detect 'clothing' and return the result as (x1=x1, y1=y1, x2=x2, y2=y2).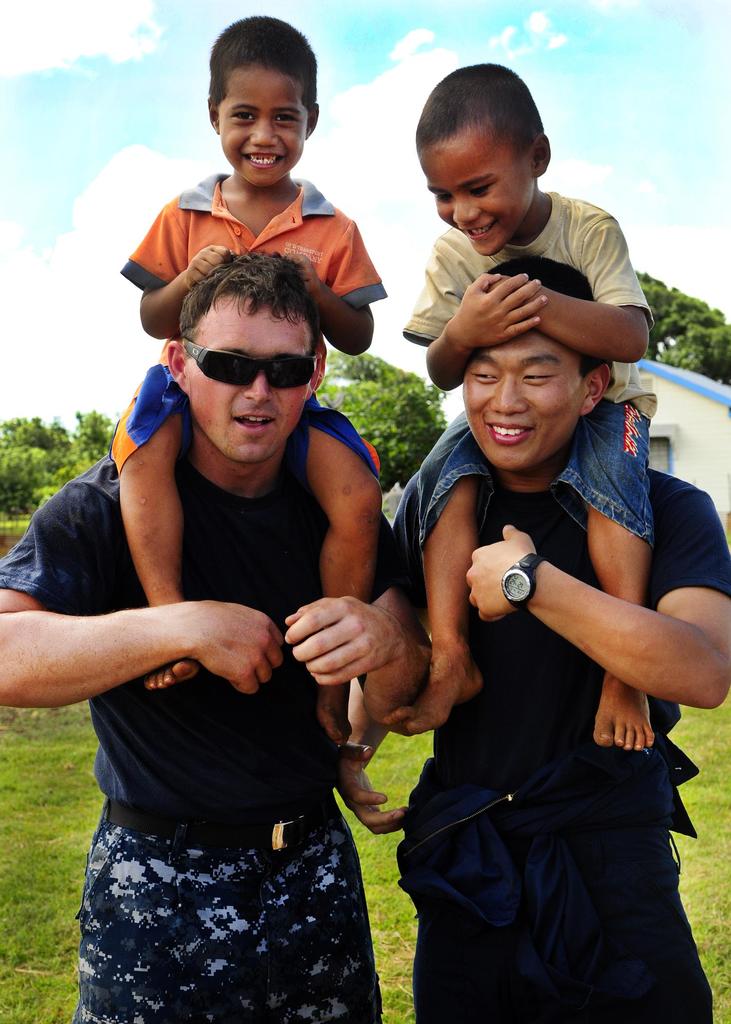
(x1=0, y1=456, x2=411, y2=825).
